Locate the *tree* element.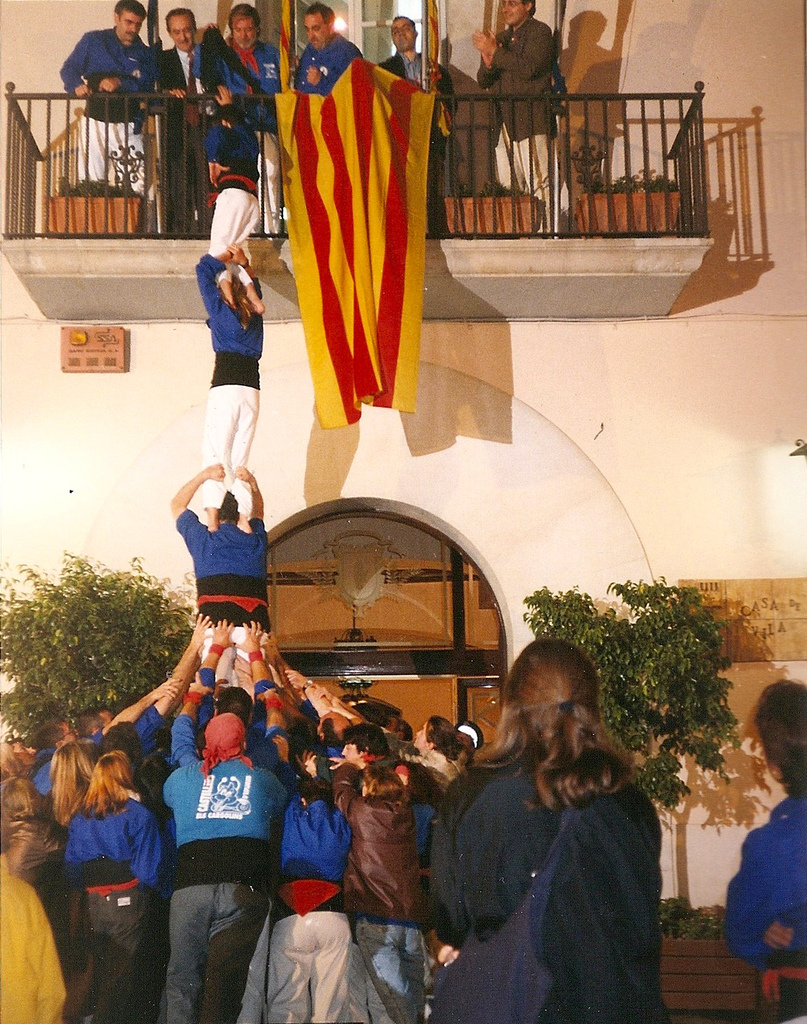
Element bbox: 496:571:743:826.
